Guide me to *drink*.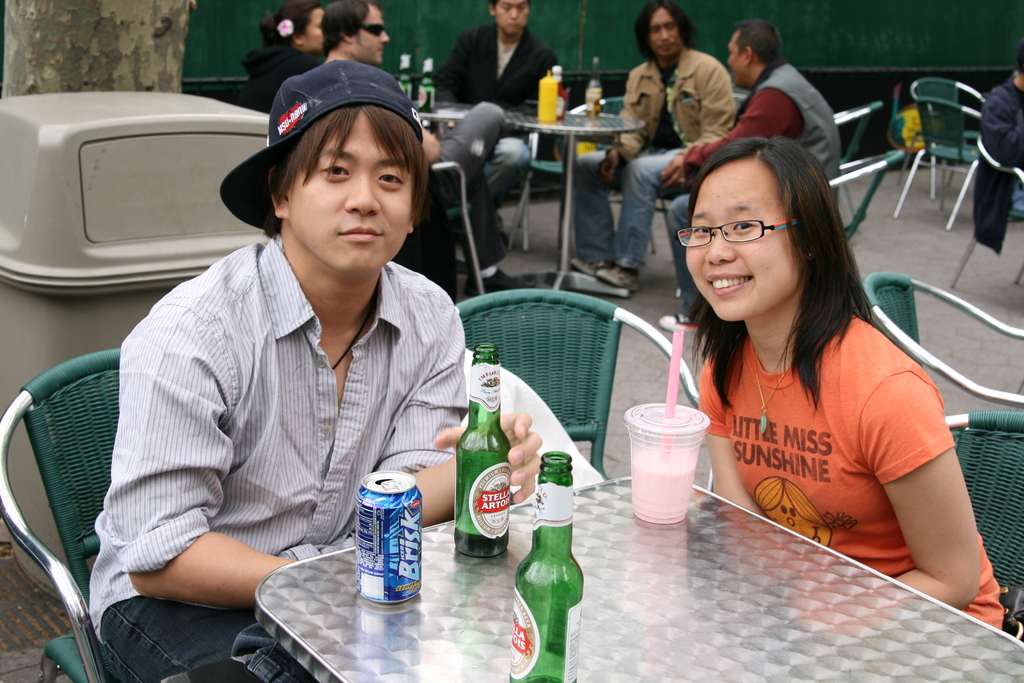
Guidance: <bbox>356, 473, 424, 604</bbox>.
